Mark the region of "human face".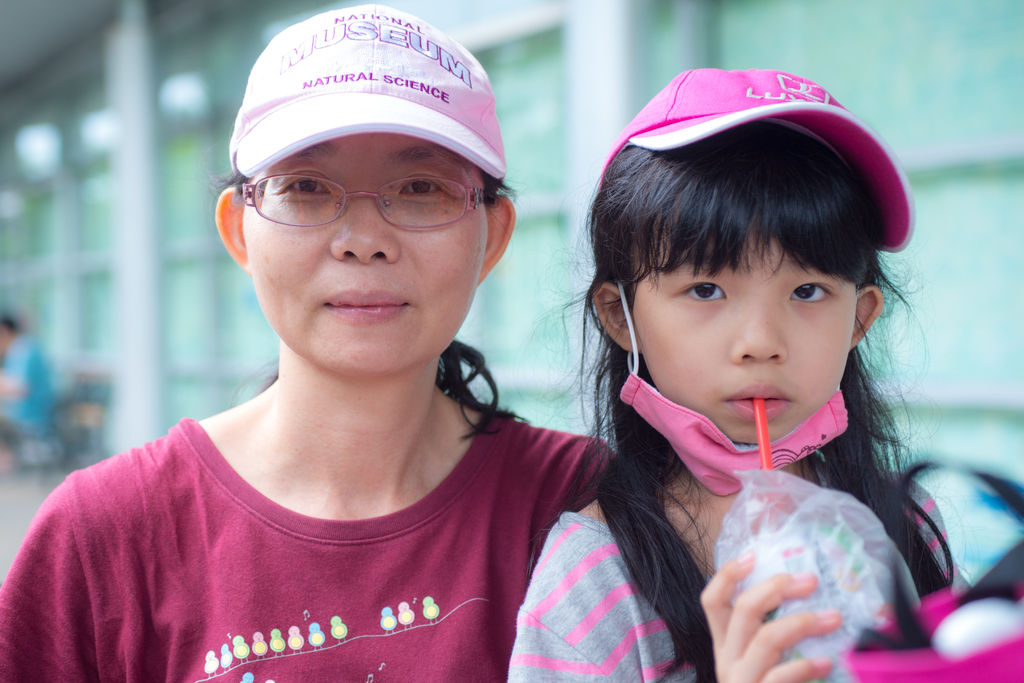
Region: l=624, t=233, r=863, b=457.
